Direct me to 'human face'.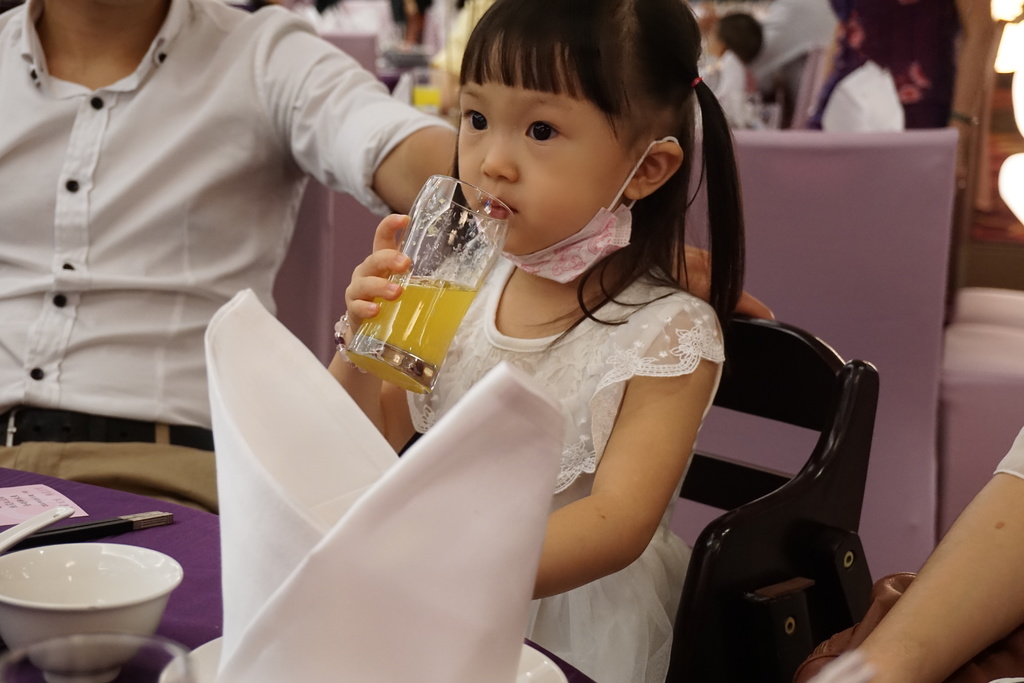
Direction: (left=457, top=53, right=643, bottom=255).
